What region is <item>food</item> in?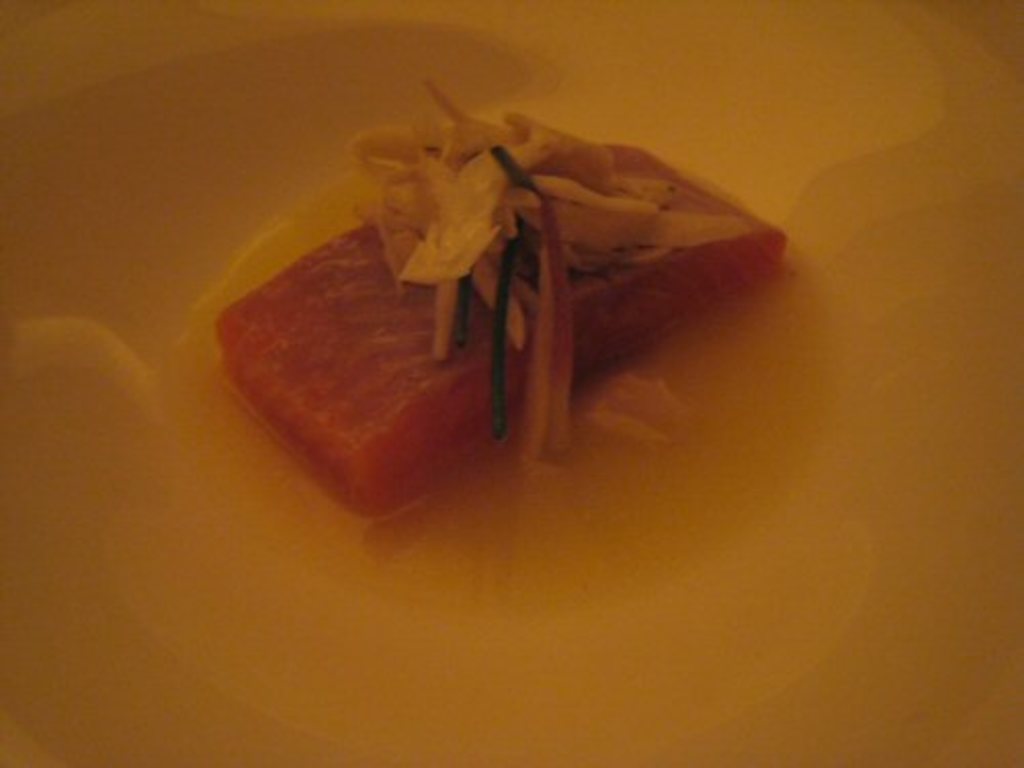
(left=0, top=0, right=1022, bottom=766).
